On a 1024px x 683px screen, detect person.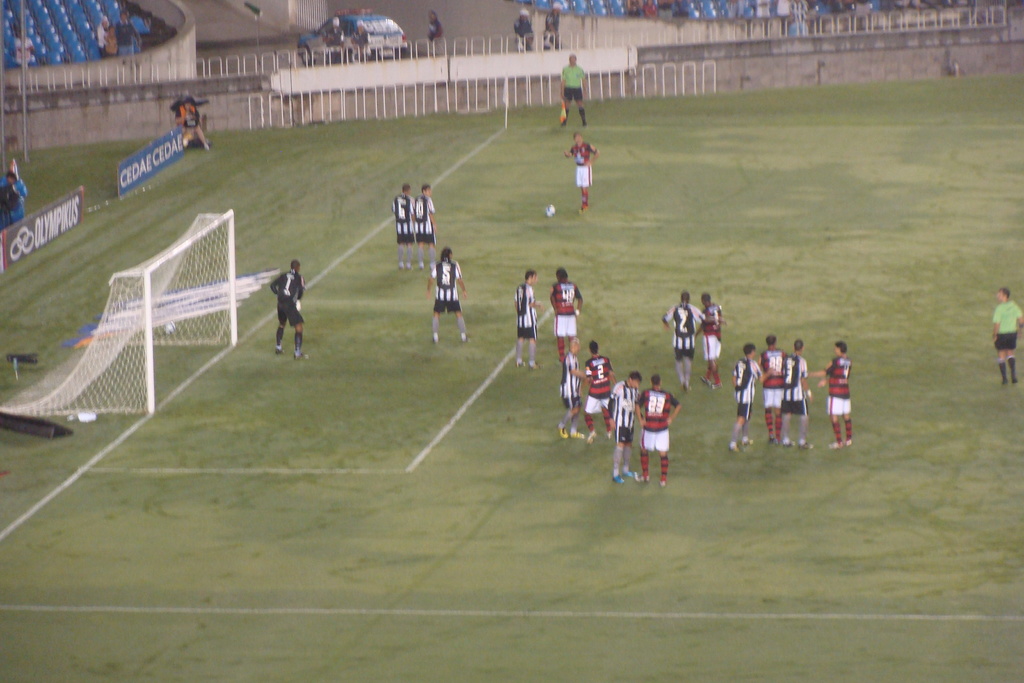
(x1=610, y1=379, x2=644, y2=482).
